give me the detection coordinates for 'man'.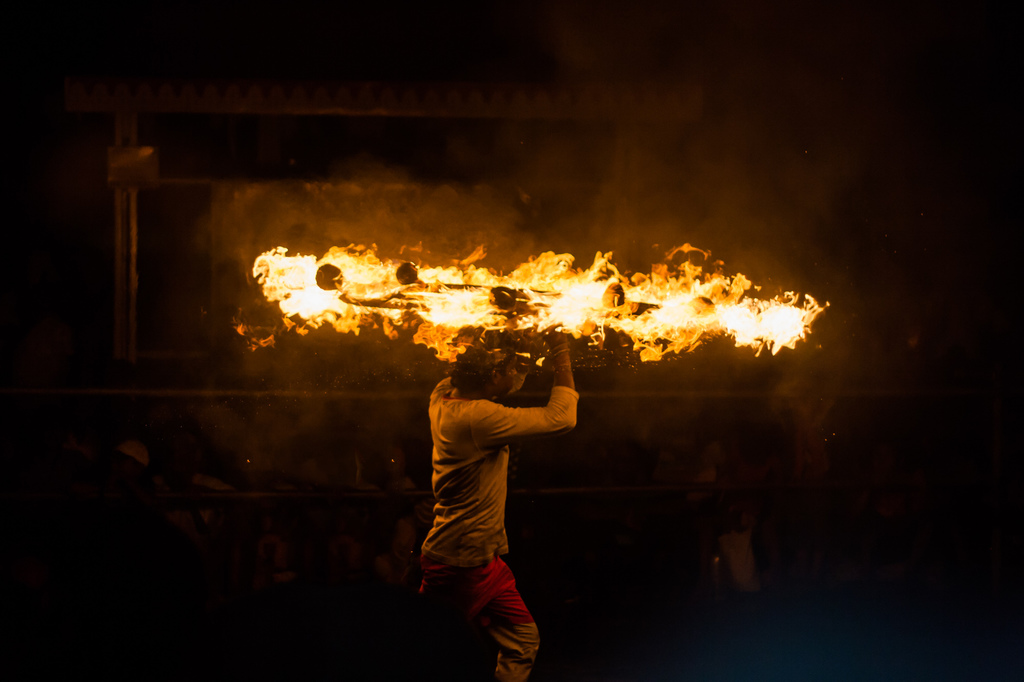
locate(404, 348, 584, 655).
